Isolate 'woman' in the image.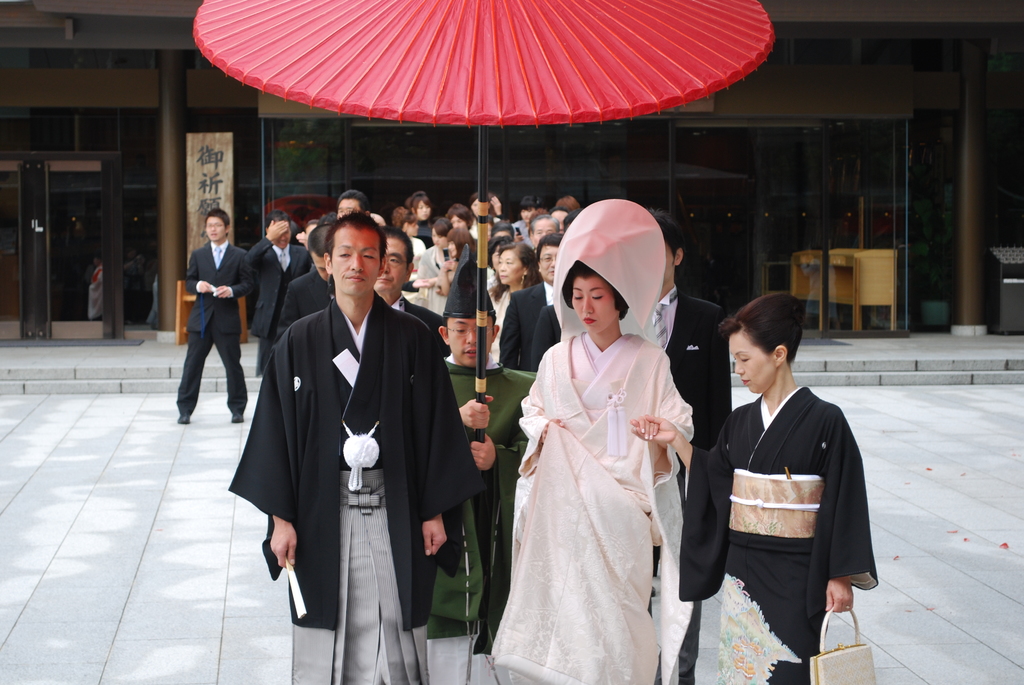
Isolated region: crop(410, 192, 439, 240).
